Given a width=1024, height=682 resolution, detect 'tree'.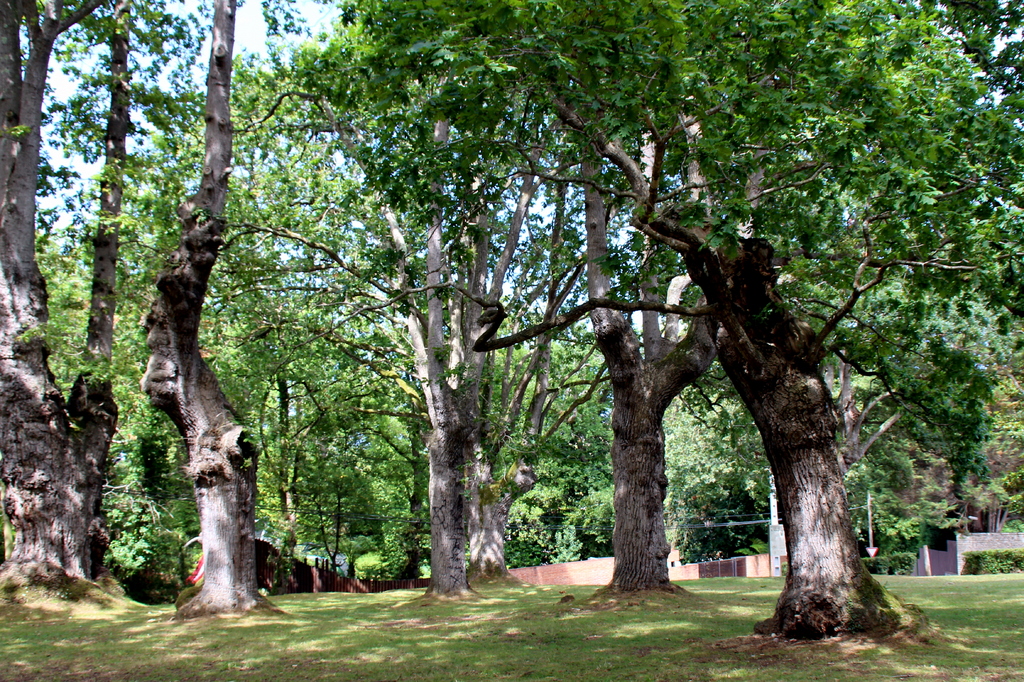
[844,287,980,556].
